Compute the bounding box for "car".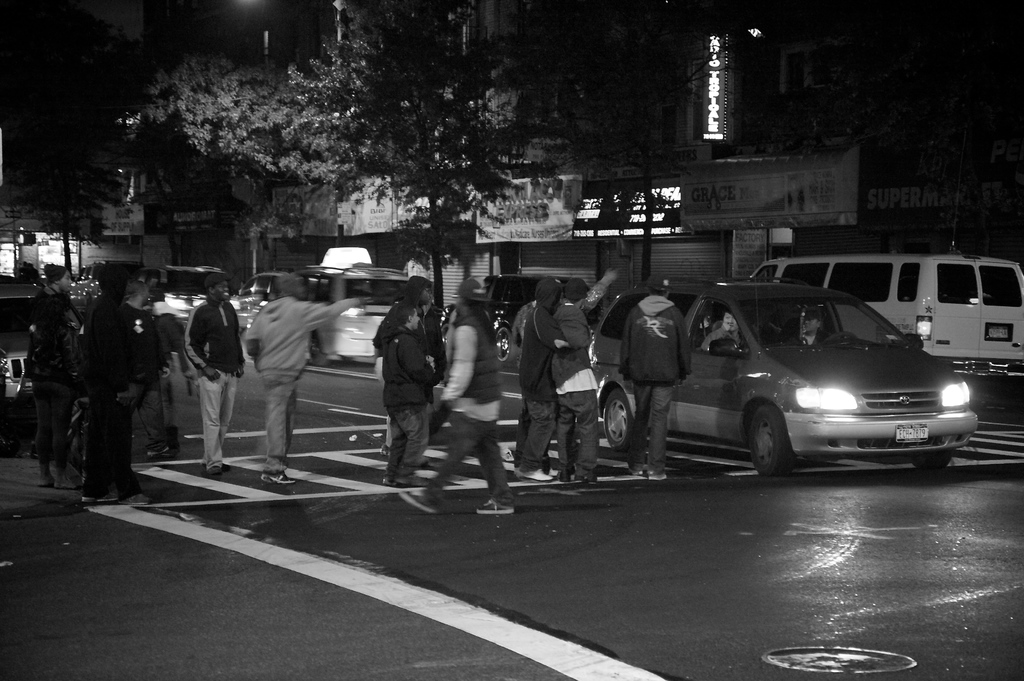
(0, 277, 88, 406).
